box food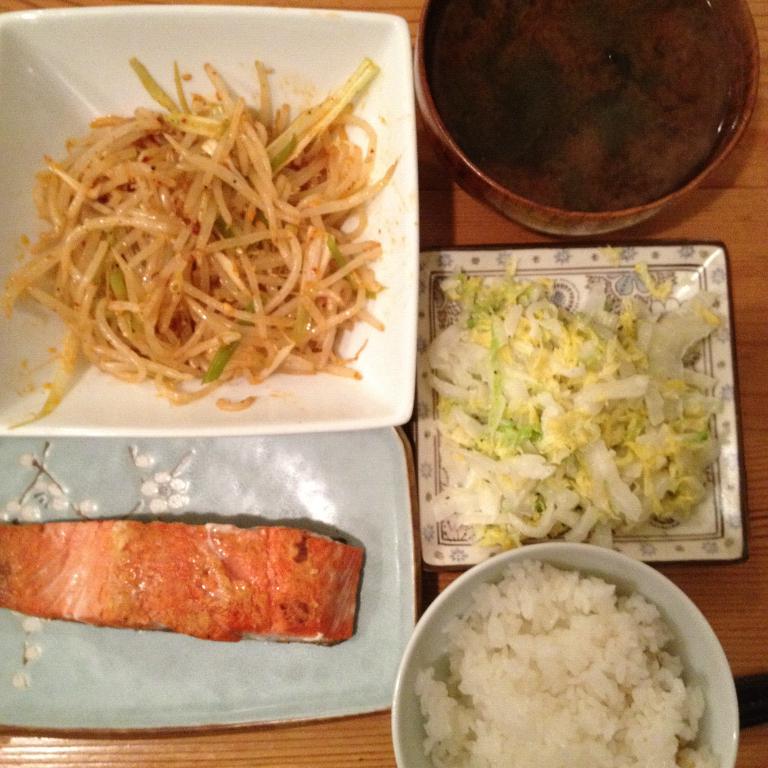
<region>0, 521, 365, 647</region>
